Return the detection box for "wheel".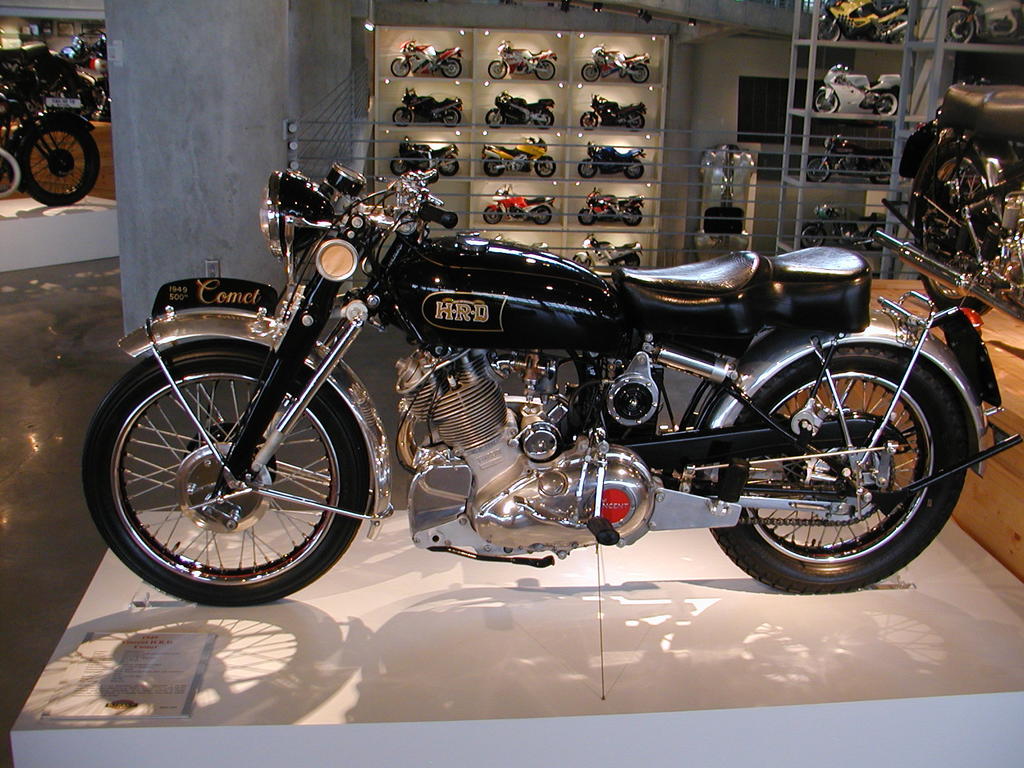
107,340,381,596.
